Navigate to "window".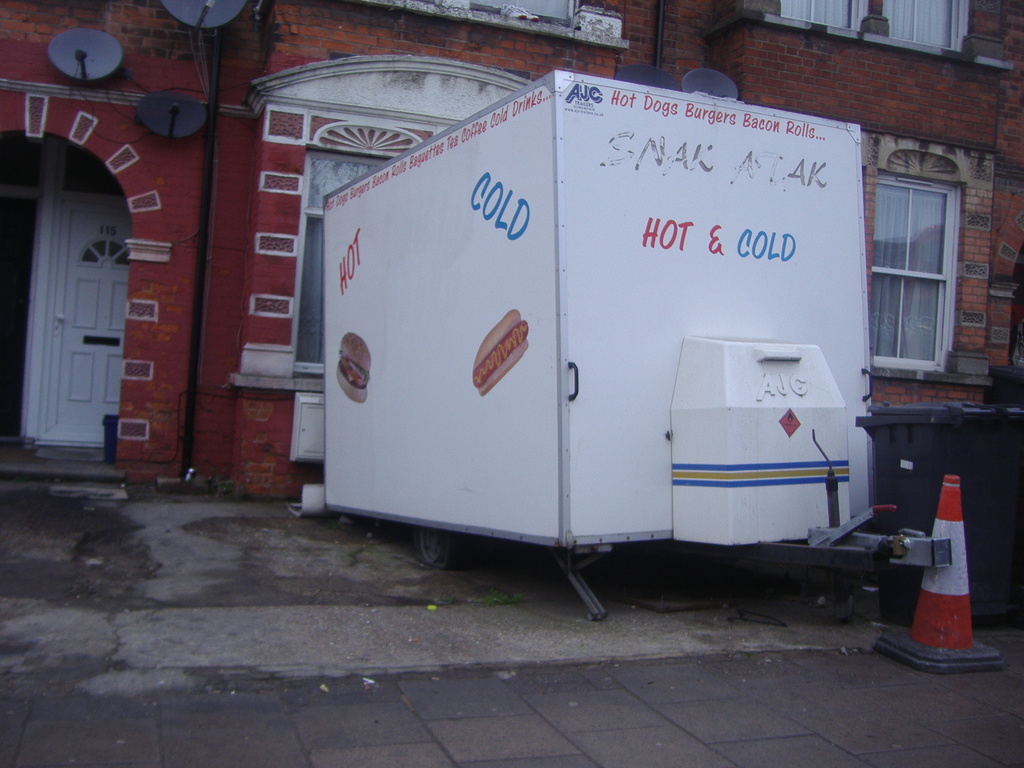
Navigation target: x1=858 y1=147 x2=973 y2=390.
